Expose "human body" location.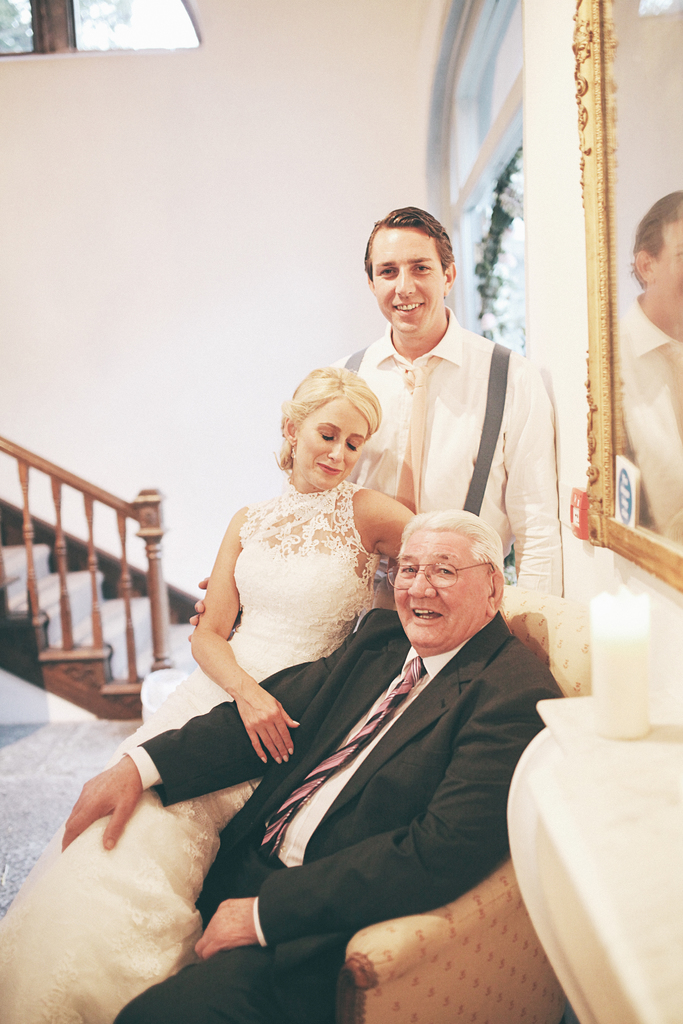
Exposed at 179,197,563,631.
